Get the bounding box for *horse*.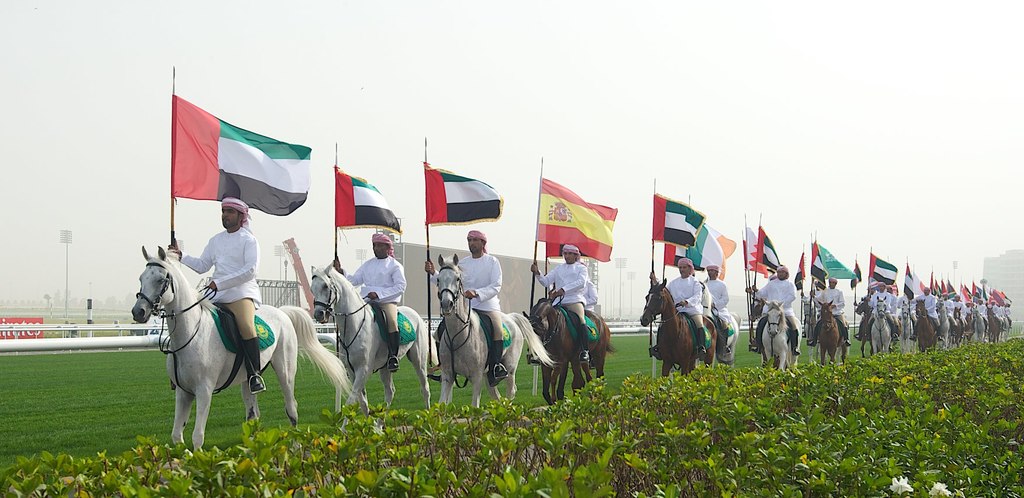
(x1=639, y1=278, x2=717, y2=373).
